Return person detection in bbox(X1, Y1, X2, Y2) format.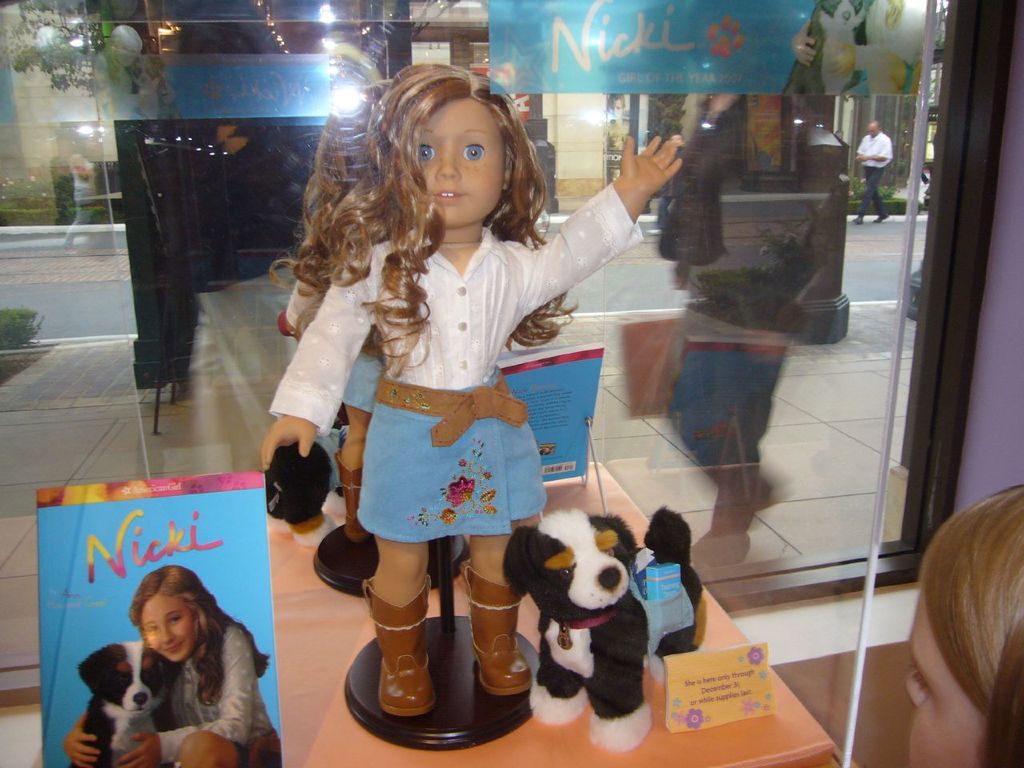
bbox(61, 566, 278, 767).
